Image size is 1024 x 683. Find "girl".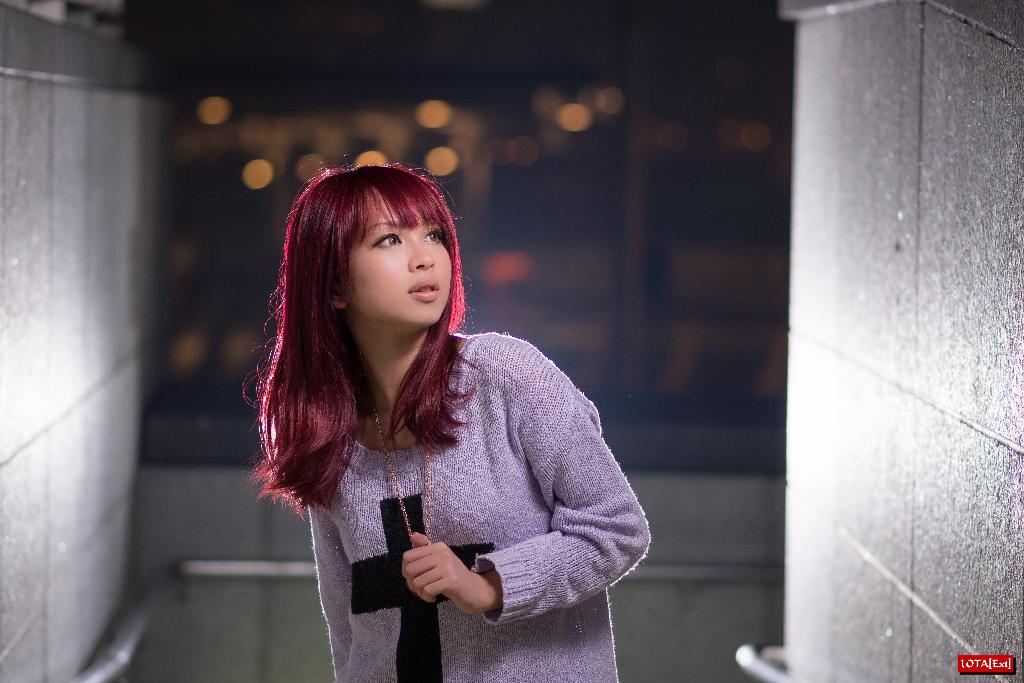
<region>241, 158, 650, 682</region>.
